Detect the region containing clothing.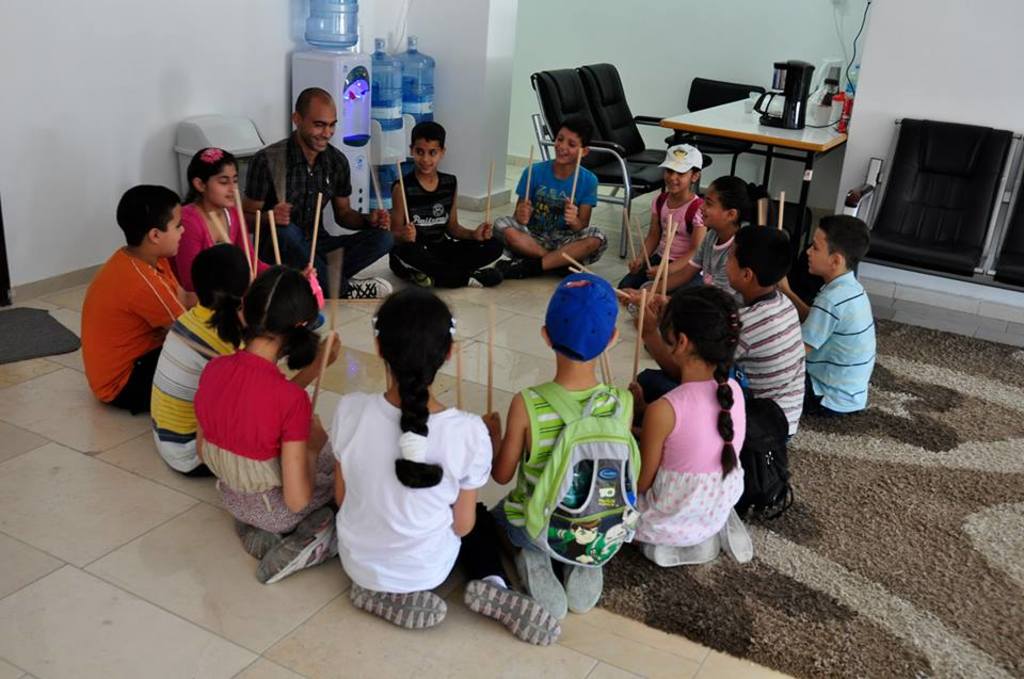
<box>622,188,702,294</box>.
